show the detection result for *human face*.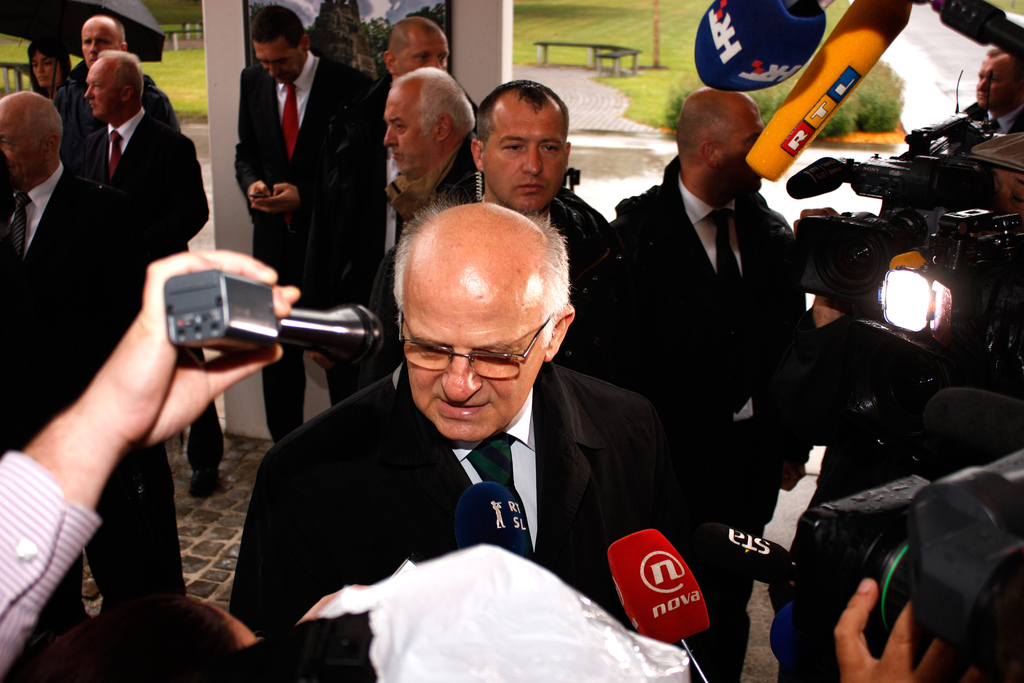
bbox=(79, 21, 125, 67).
